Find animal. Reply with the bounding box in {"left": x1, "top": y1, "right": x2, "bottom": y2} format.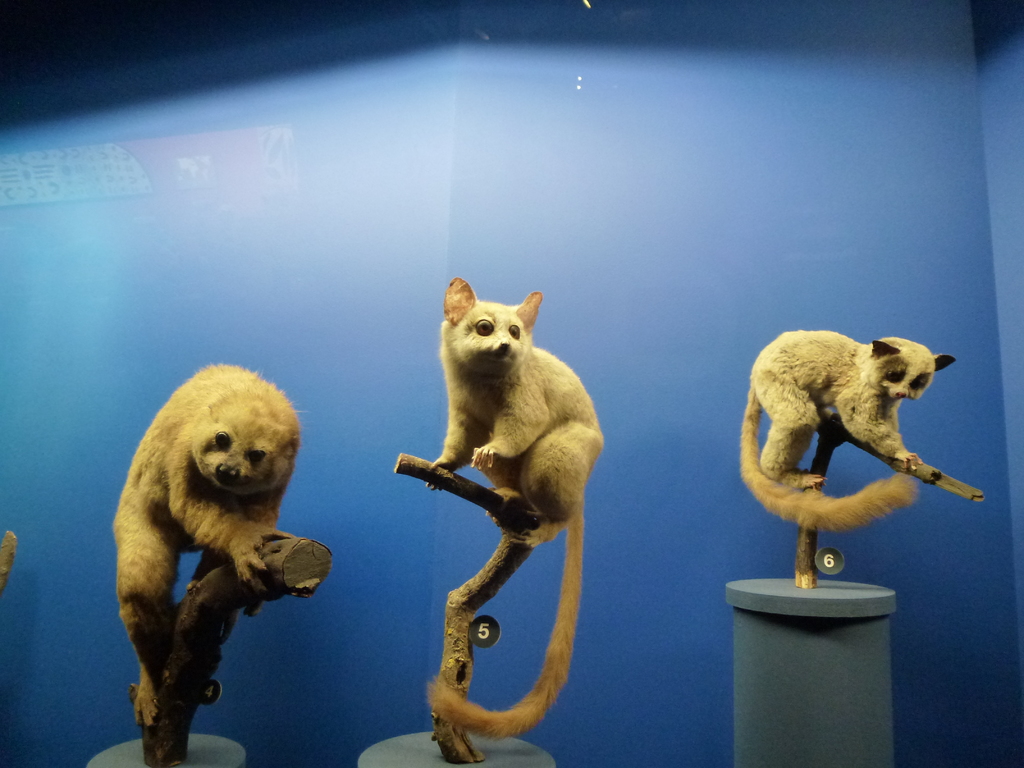
{"left": 106, "top": 362, "right": 301, "bottom": 739}.
